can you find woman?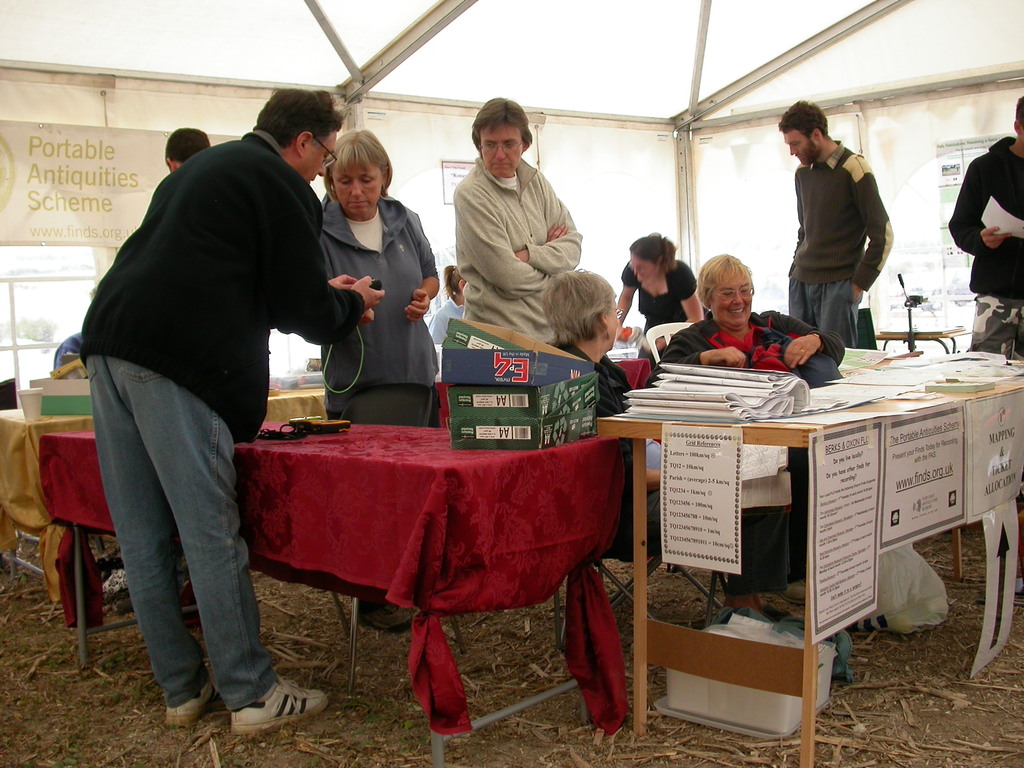
Yes, bounding box: region(317, 127, 442, 626).
